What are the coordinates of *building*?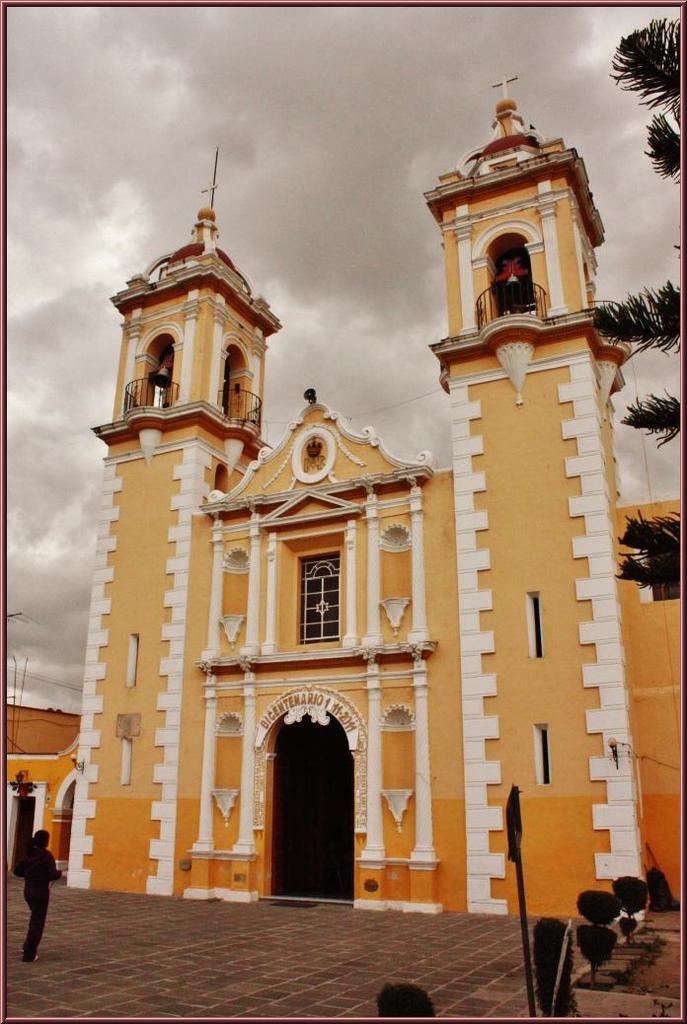
[left=67, top=78, right=684, bottom=910].
